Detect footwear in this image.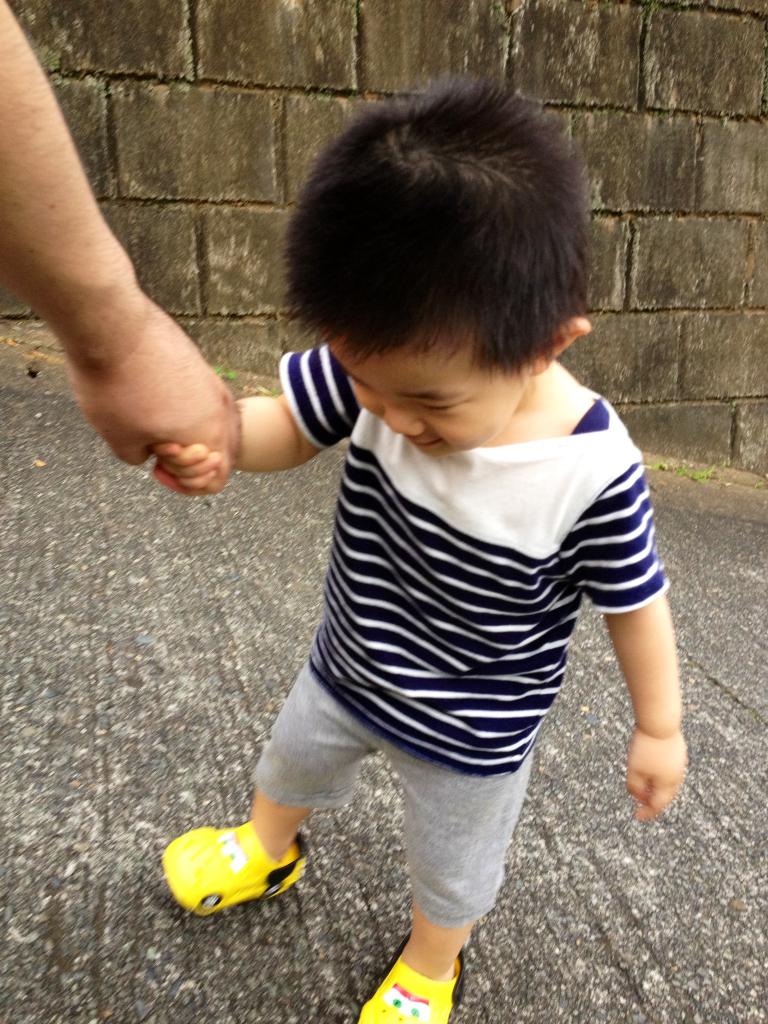
Detection: (left=367, top=929, right=481, bottom=1014).
